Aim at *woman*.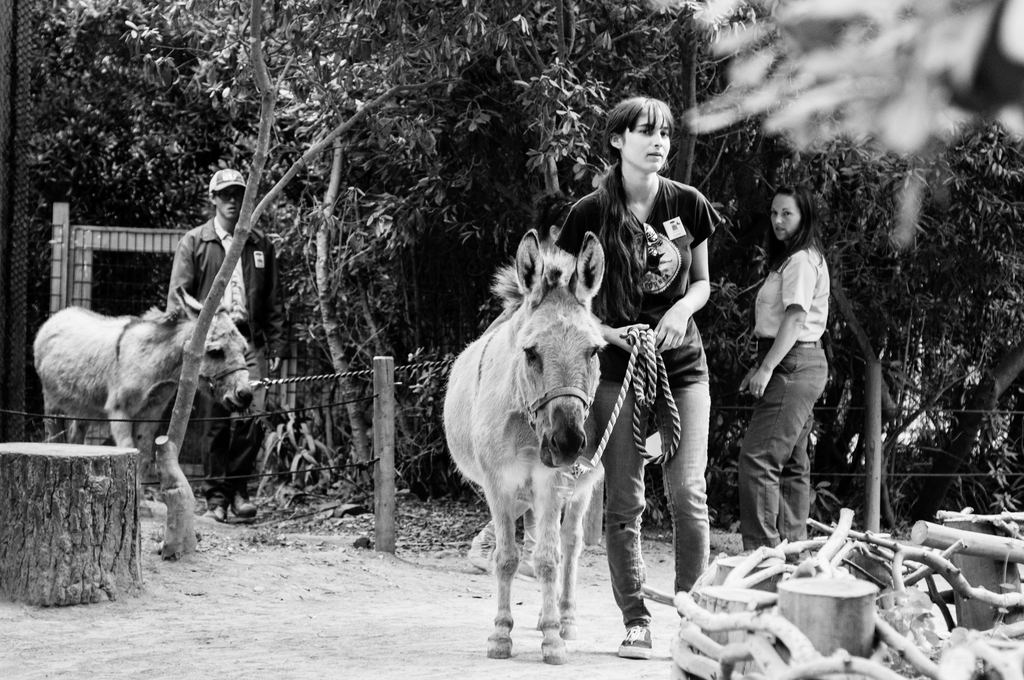
Aimed at [left=554, top=89, right=731, bottom=660].
